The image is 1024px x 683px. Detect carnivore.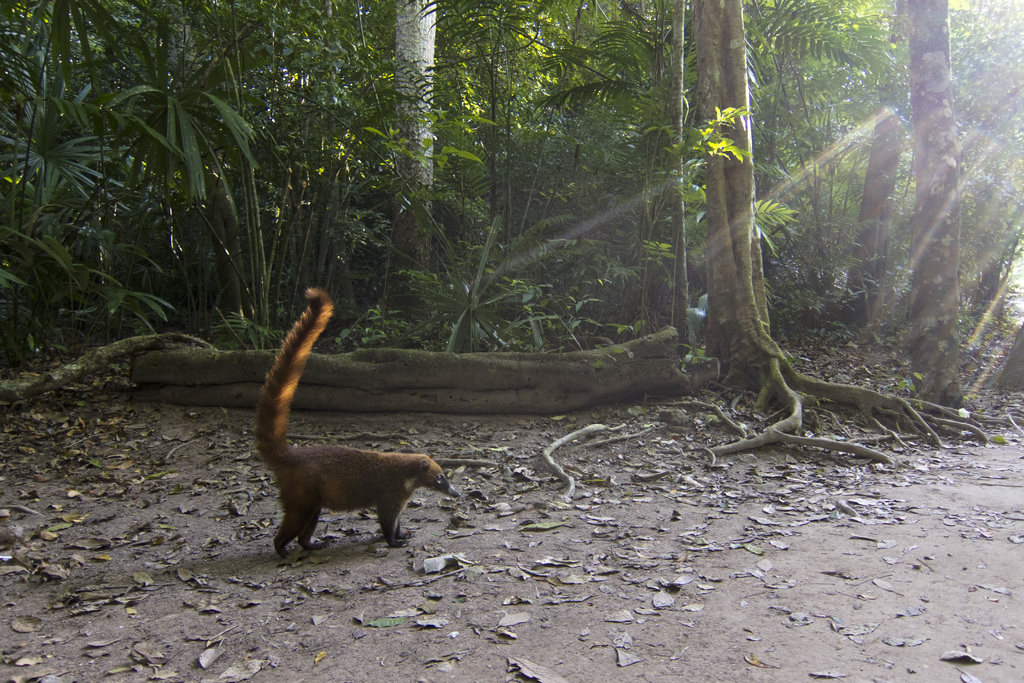
Detection: [x1=250, y1=293, x2=453, y2=548].
